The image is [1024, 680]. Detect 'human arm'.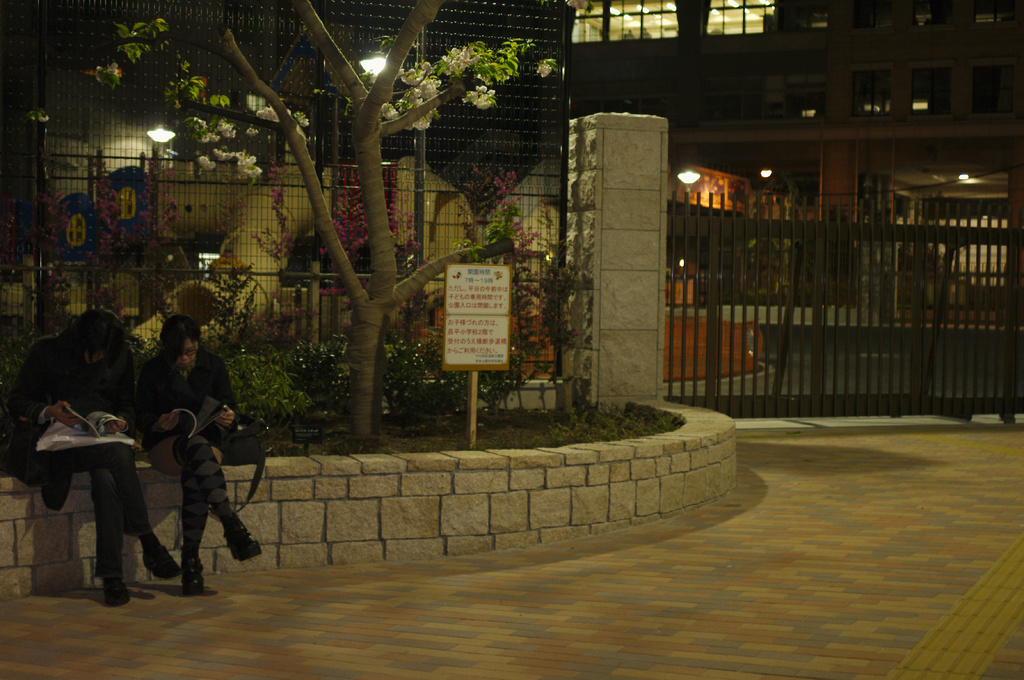
Detection: <box>127,354,181,436</box>.
